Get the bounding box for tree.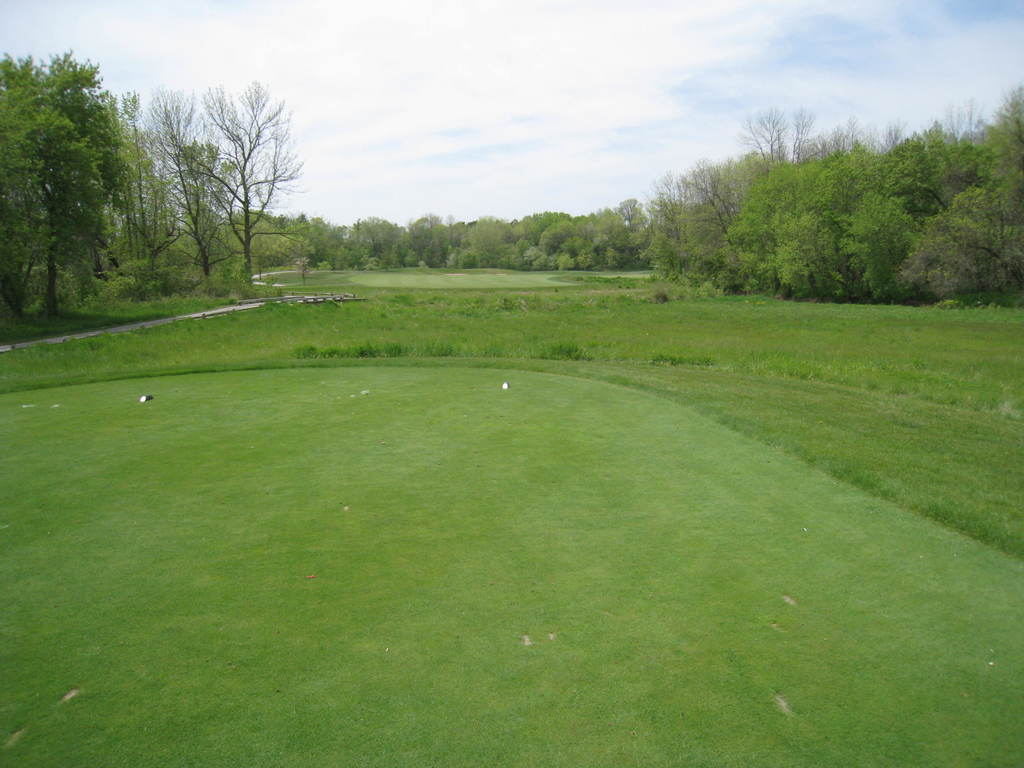
crop(156, 76, 231, 282).
